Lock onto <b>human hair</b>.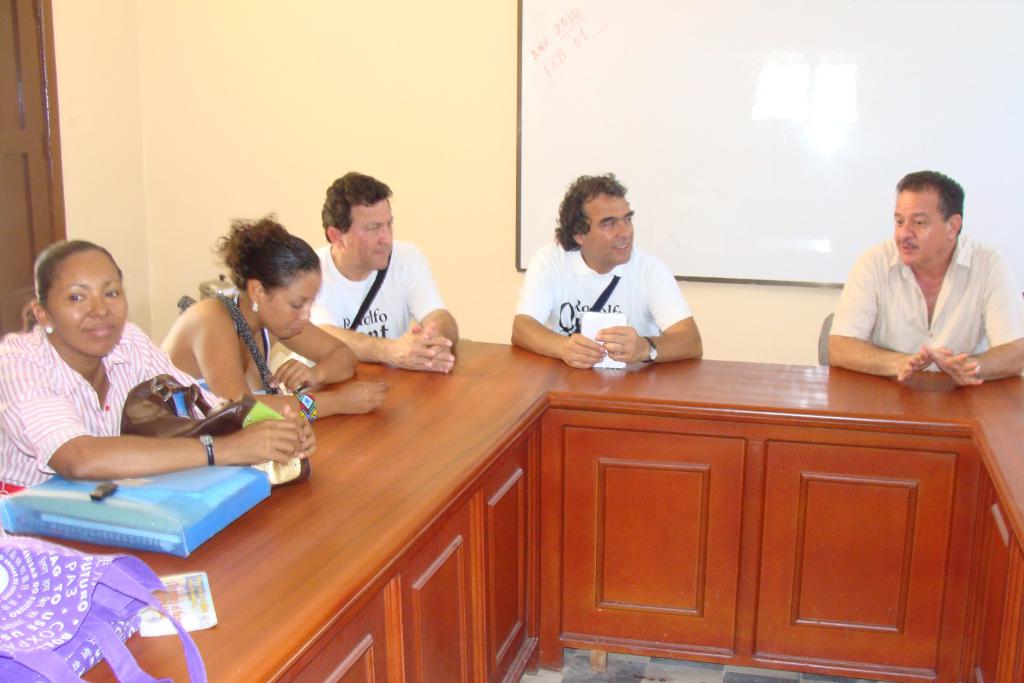
Locked: Rect(208, 208, 321, 294).
